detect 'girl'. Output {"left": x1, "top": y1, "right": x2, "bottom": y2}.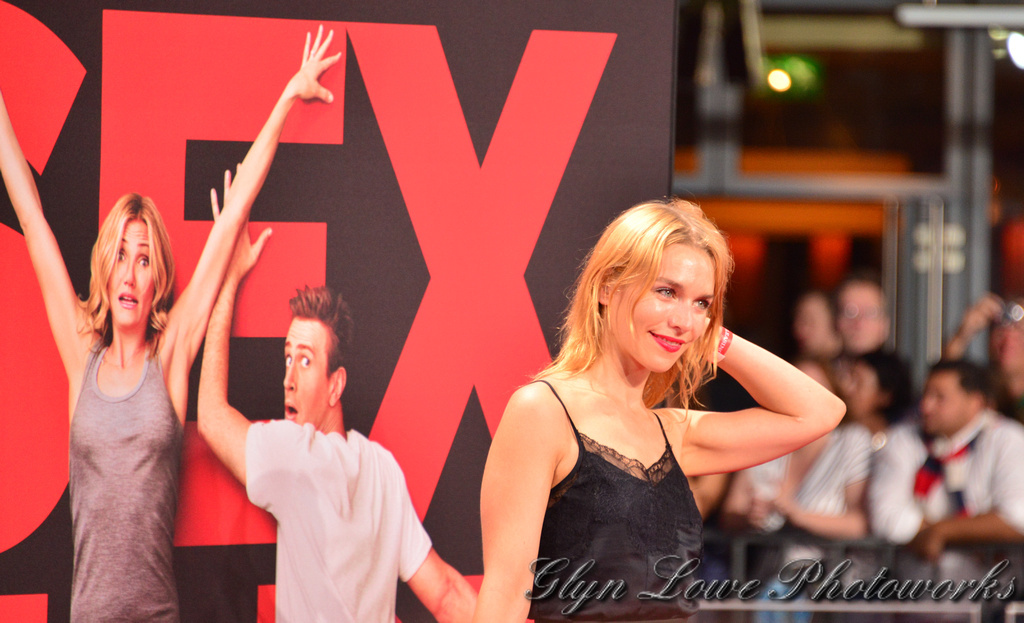
{"left": 475, "top": 190, "right": 848, "bottom": 622}.
